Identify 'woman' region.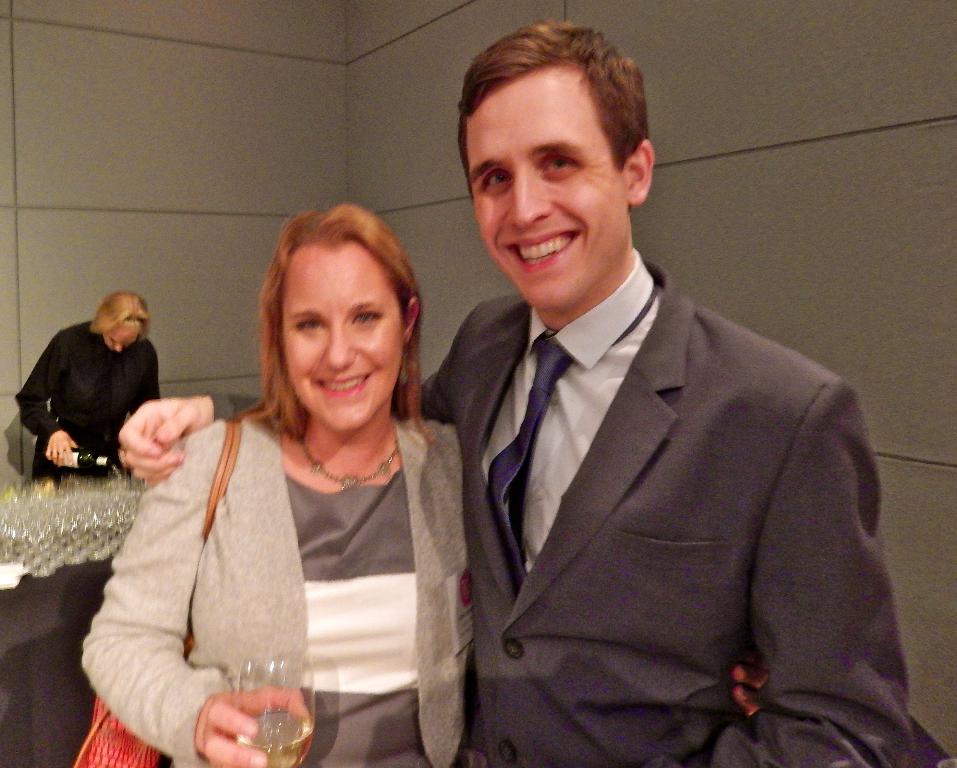
Region: Rect(60, 194, 501, 767).
